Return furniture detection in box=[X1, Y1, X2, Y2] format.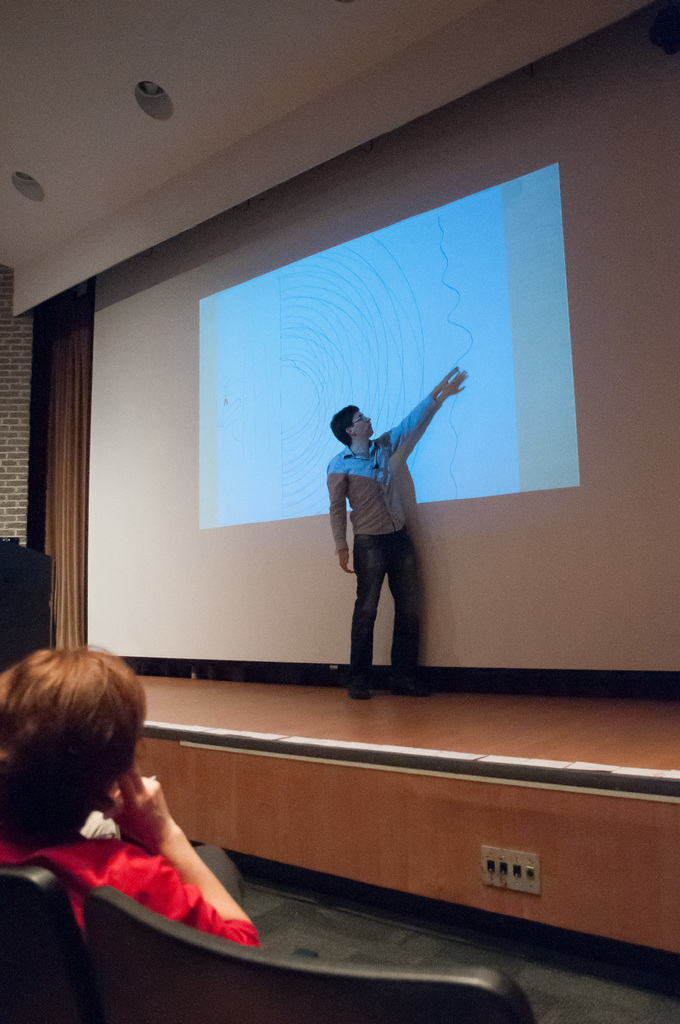
box=[82, 888, 535, 1023].
